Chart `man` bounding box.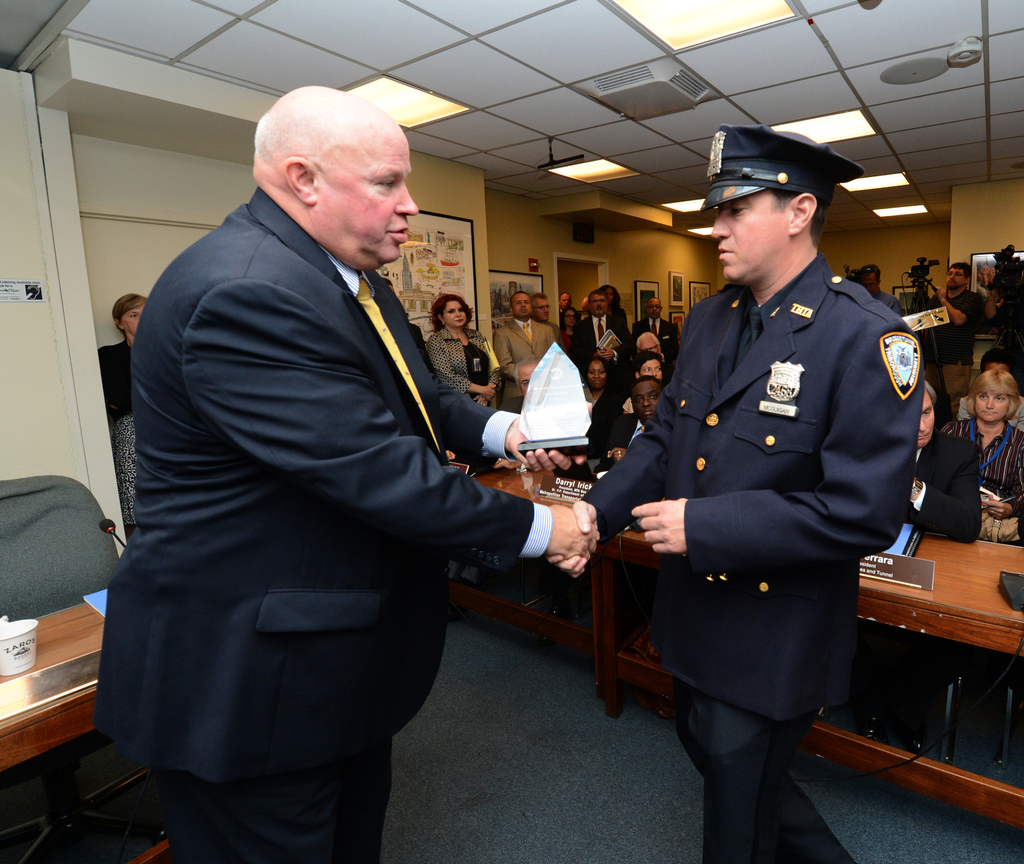
Charted: bbox=[95, 86, 598, 863].
